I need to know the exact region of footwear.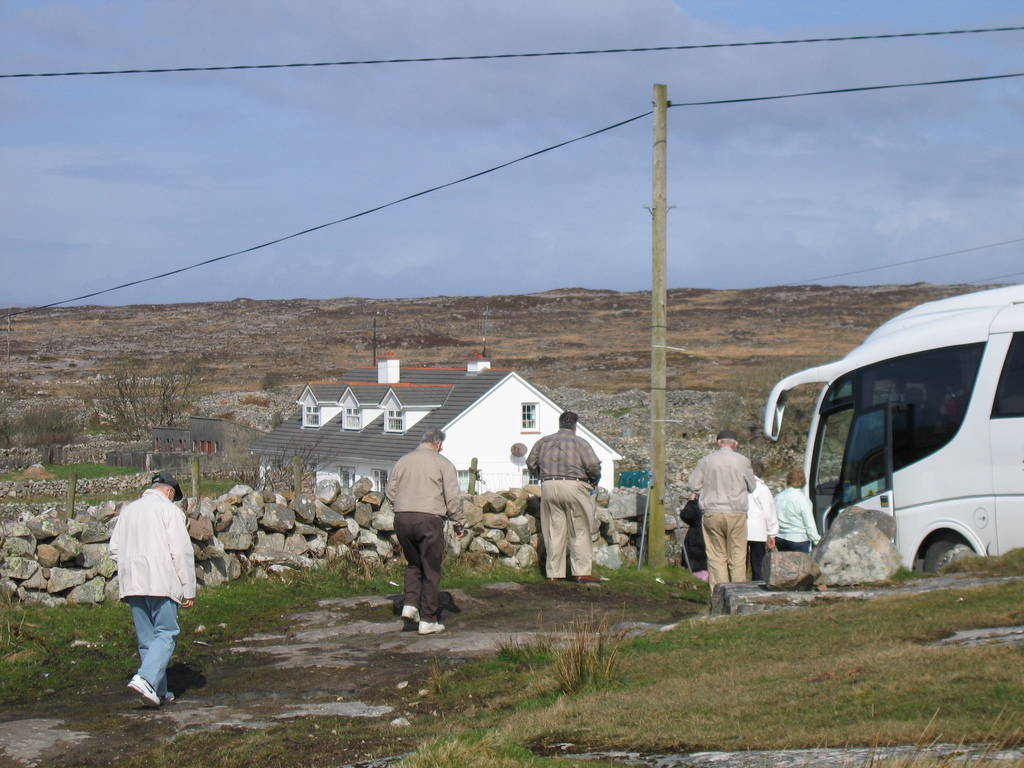
Region: [555, 579, 563, 580].
